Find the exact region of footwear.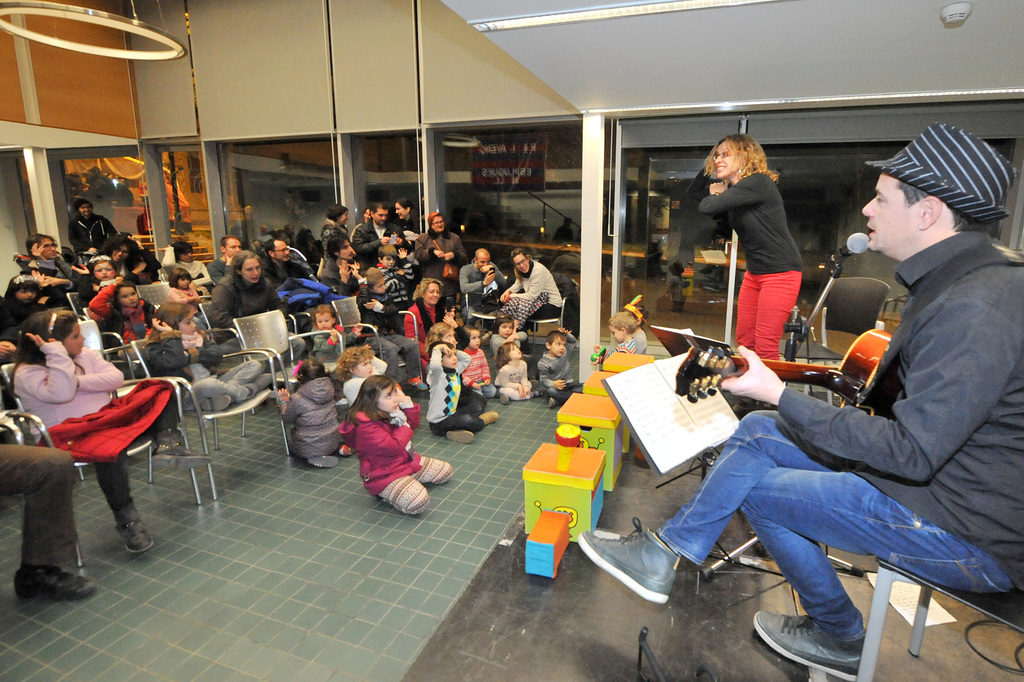
Exact region: [x1=306, y1=454, x2=337, y2=468].
